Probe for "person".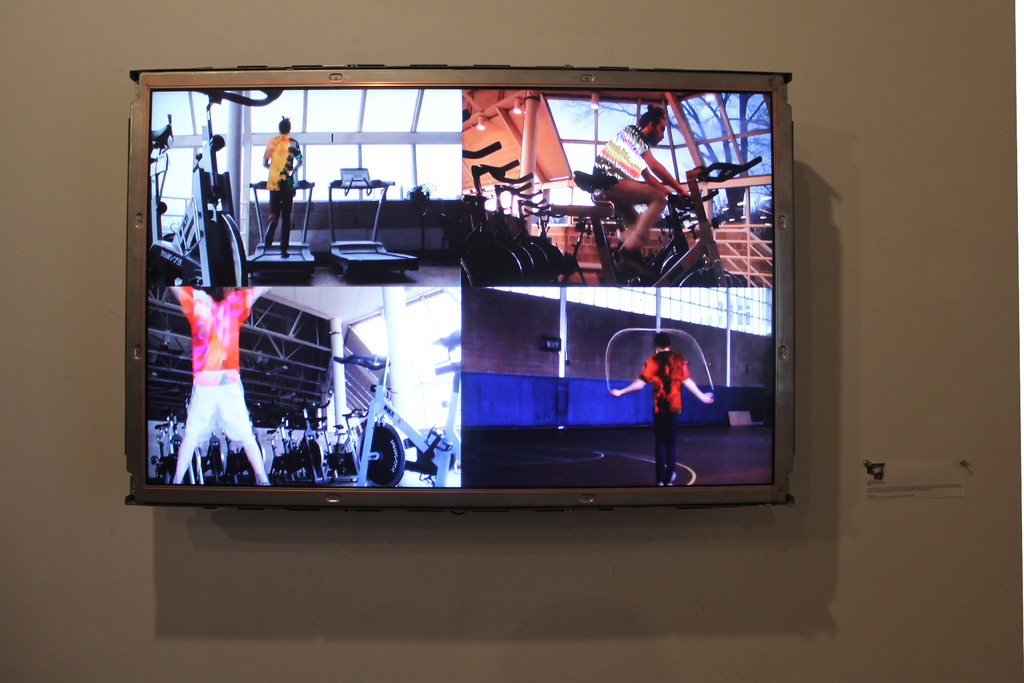
Probe result: rect(165, 280, 275, 484).
